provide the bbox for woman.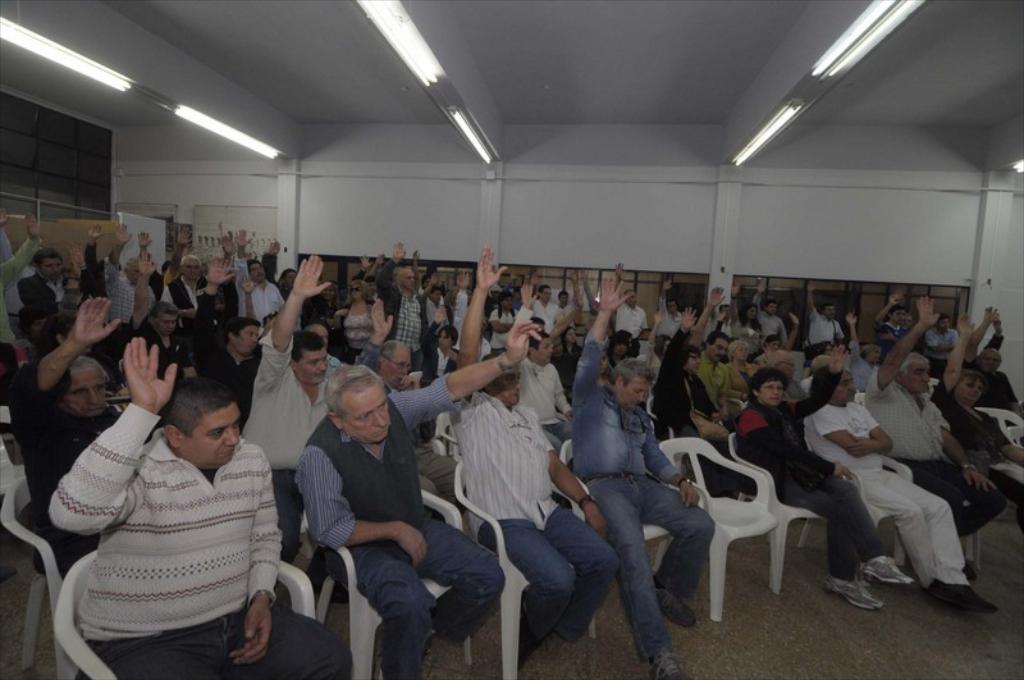
(415,307,461,389).
